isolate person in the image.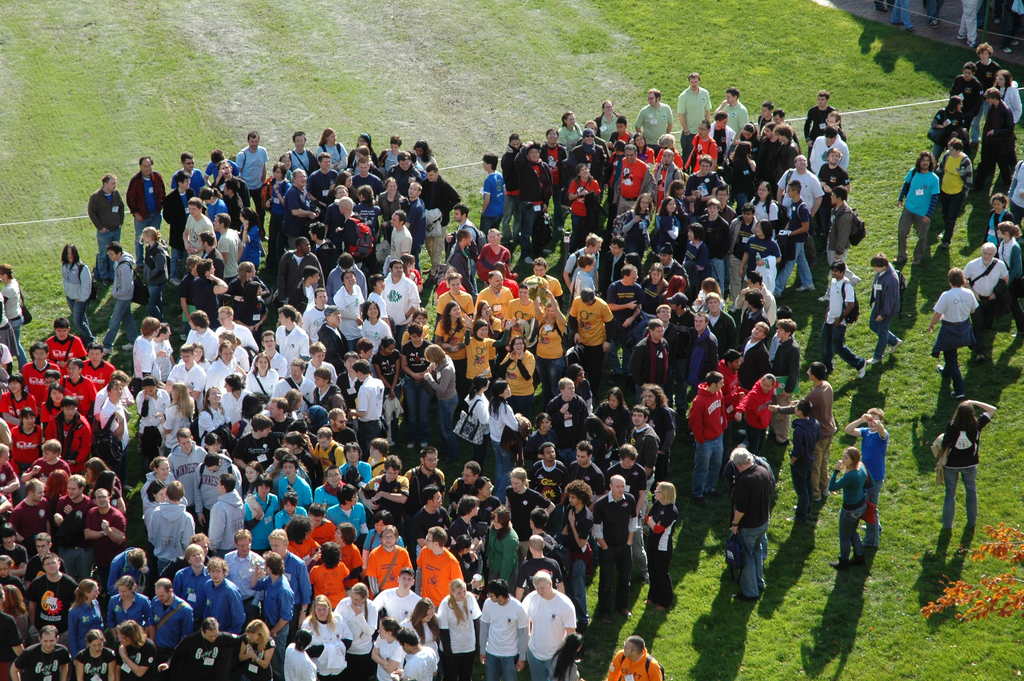
Isolated region: (474, 580, 530, 680).
